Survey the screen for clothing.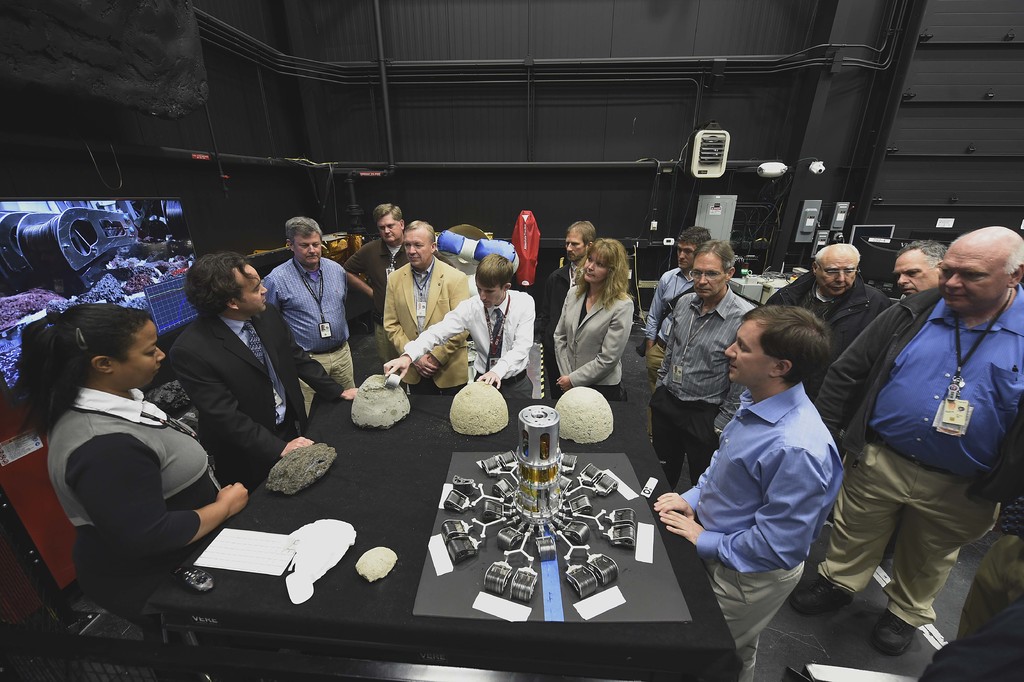
Survey found: (264,257,360,421).
